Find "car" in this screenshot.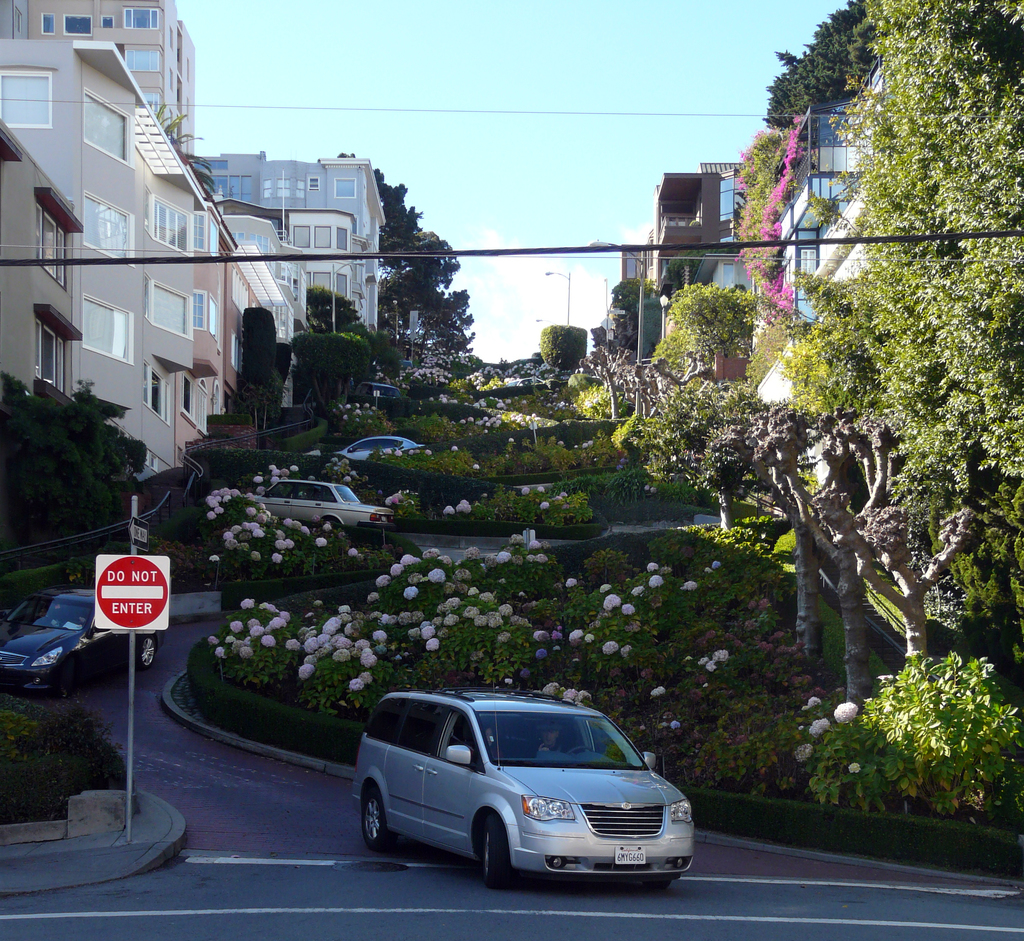
The bounding box for "car" is x1=259, y1=472, x2=397, y2=533.
